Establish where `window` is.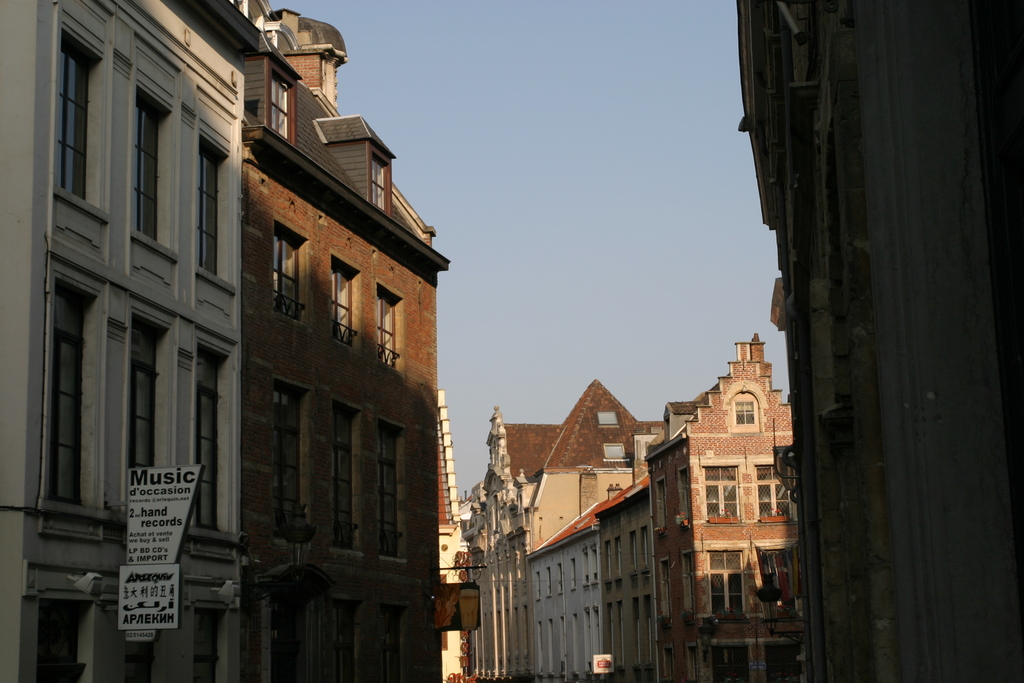
Established at {"left": 594, "top": 604, "right": 600, "bottom": 666}.
